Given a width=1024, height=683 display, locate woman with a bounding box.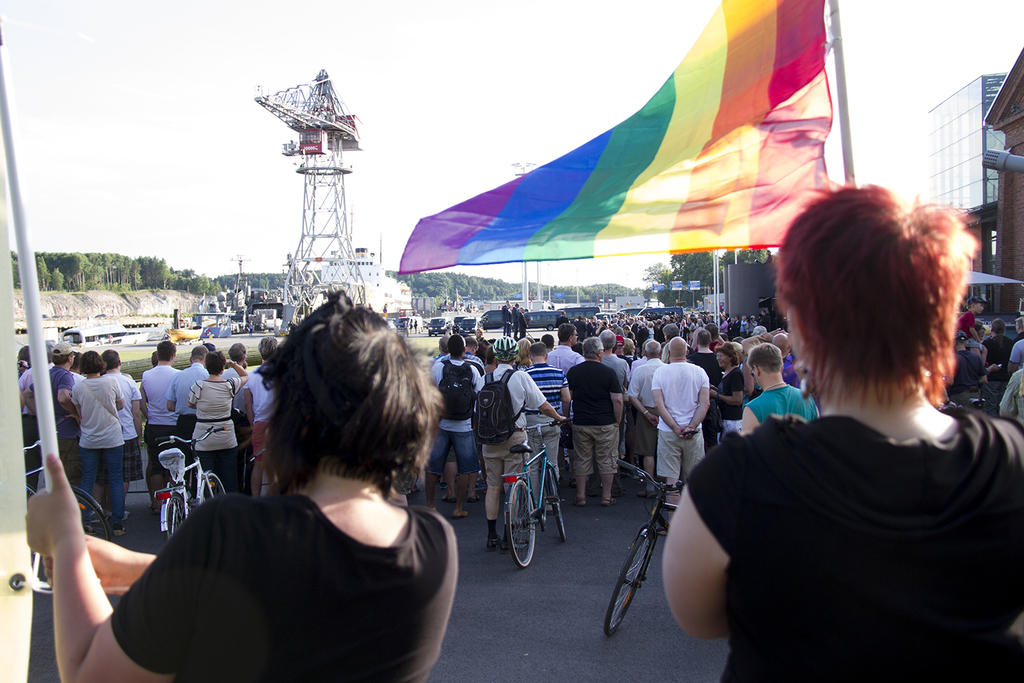
Located: crop(13, 288, 459, 682).
